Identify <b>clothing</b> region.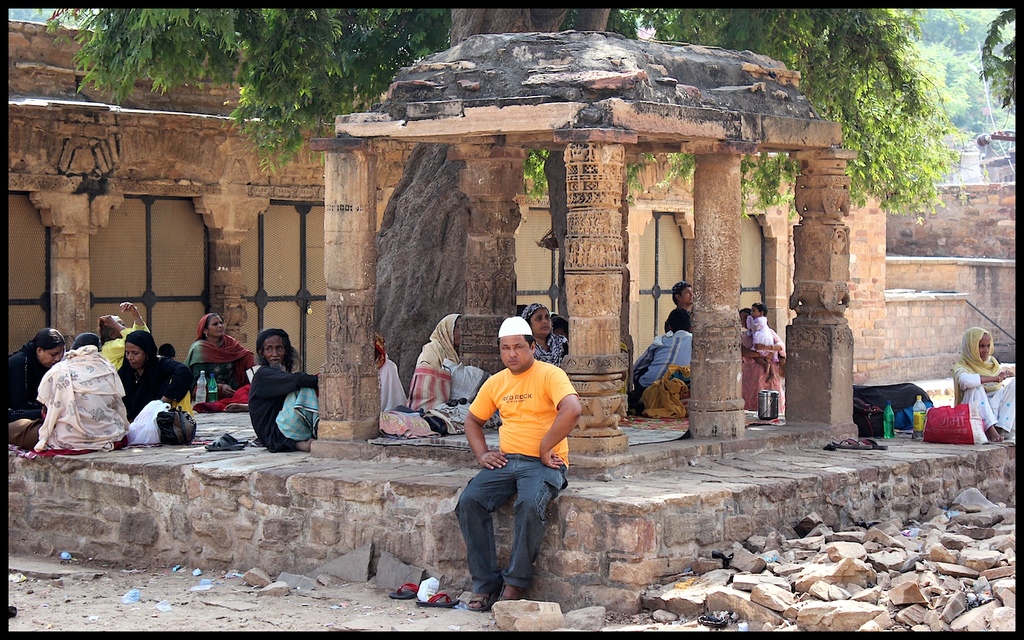
Region: {"left": 741, "top": 325, "right": 784, "bottom": 412}.
